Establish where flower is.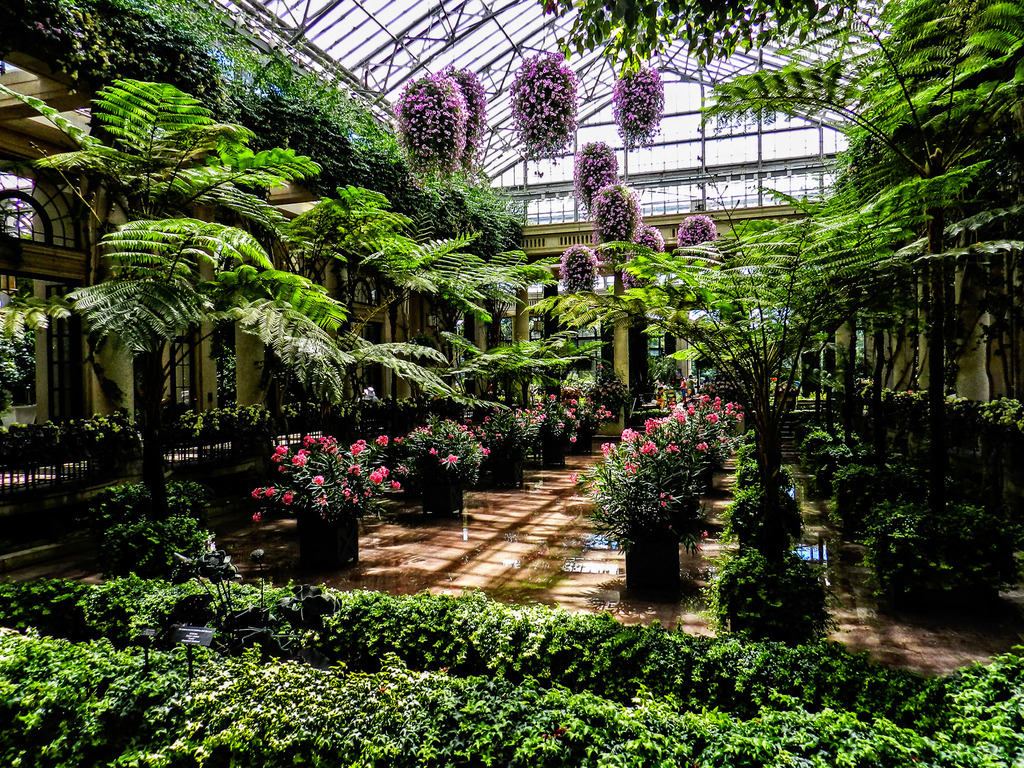
Established at bbox(705, 413, 716, 423).
